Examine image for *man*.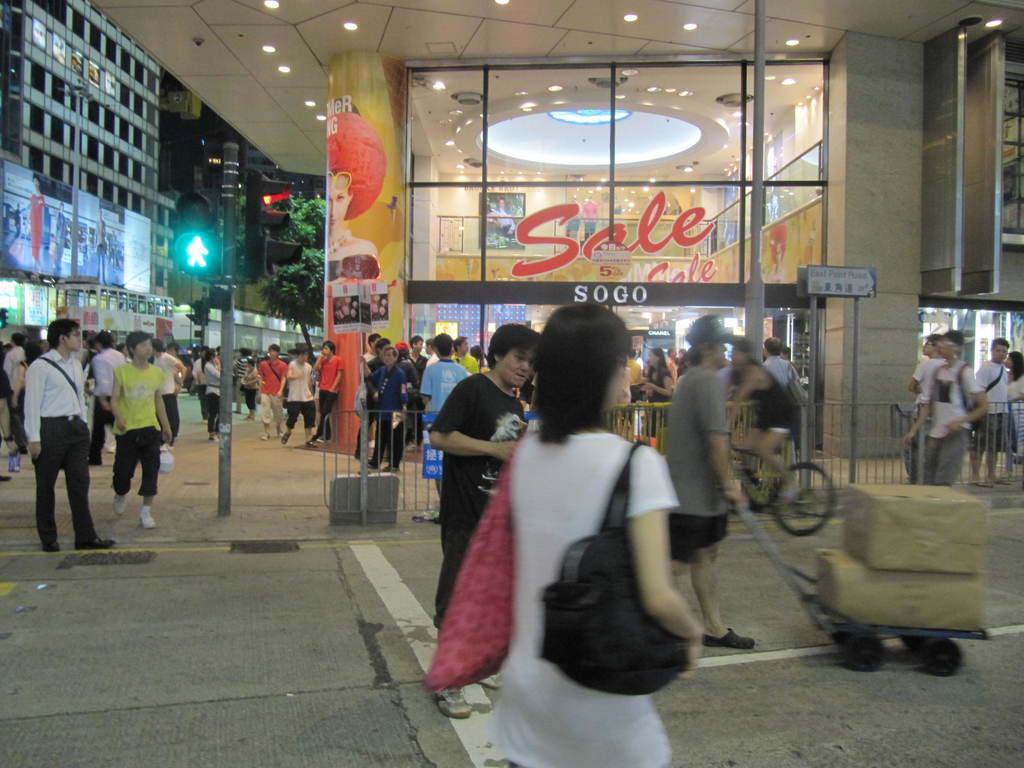
Examination result: [left=976, top=339, right=1009, bottom=484].
